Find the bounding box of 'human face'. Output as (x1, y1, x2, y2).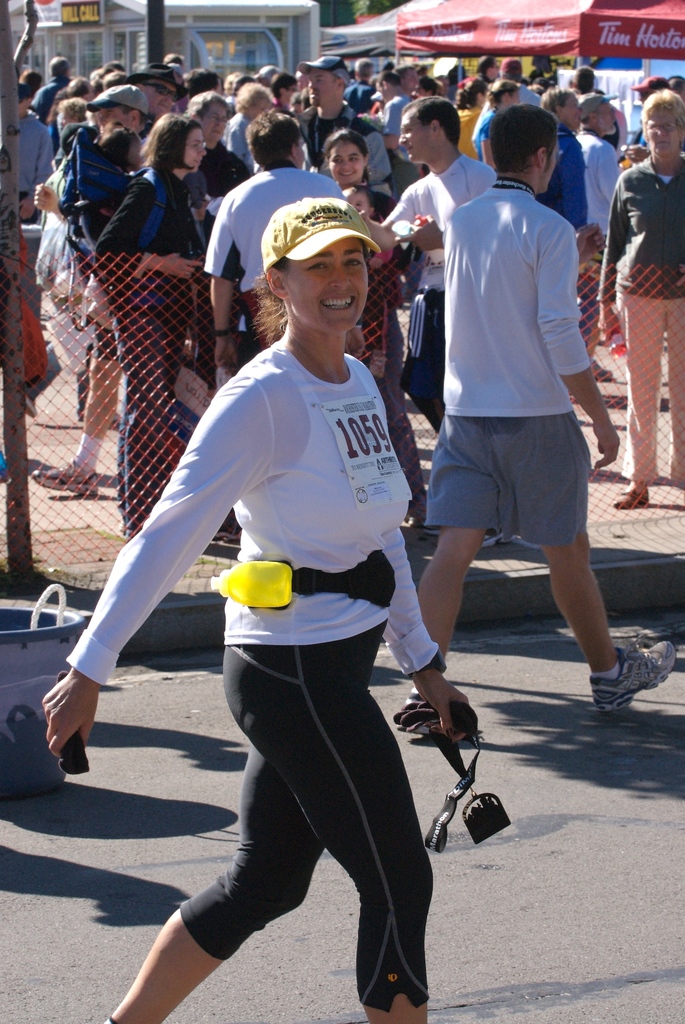
(597, 100, 617, 135).
